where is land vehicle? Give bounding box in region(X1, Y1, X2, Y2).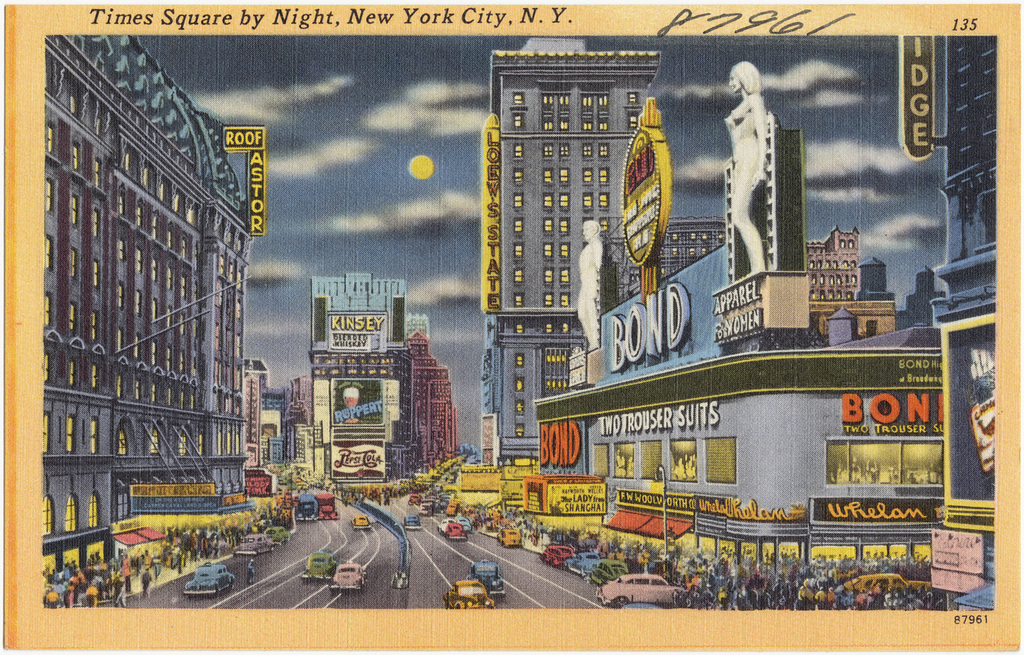
region(264, 525, 293, 547).
